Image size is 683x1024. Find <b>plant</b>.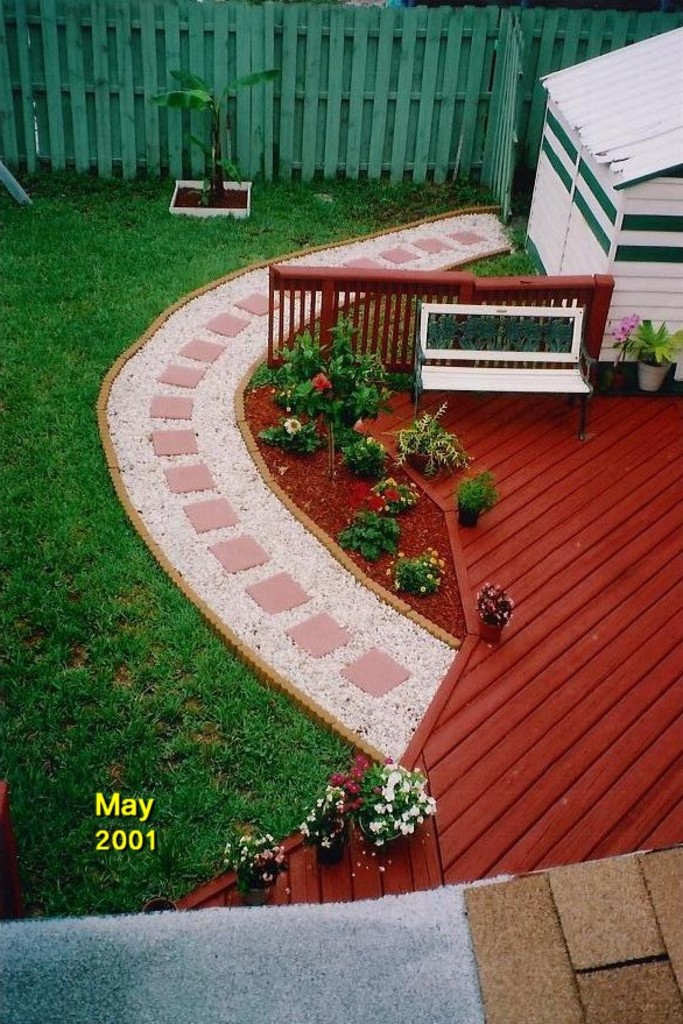
region(343, 502, 417, 562).
